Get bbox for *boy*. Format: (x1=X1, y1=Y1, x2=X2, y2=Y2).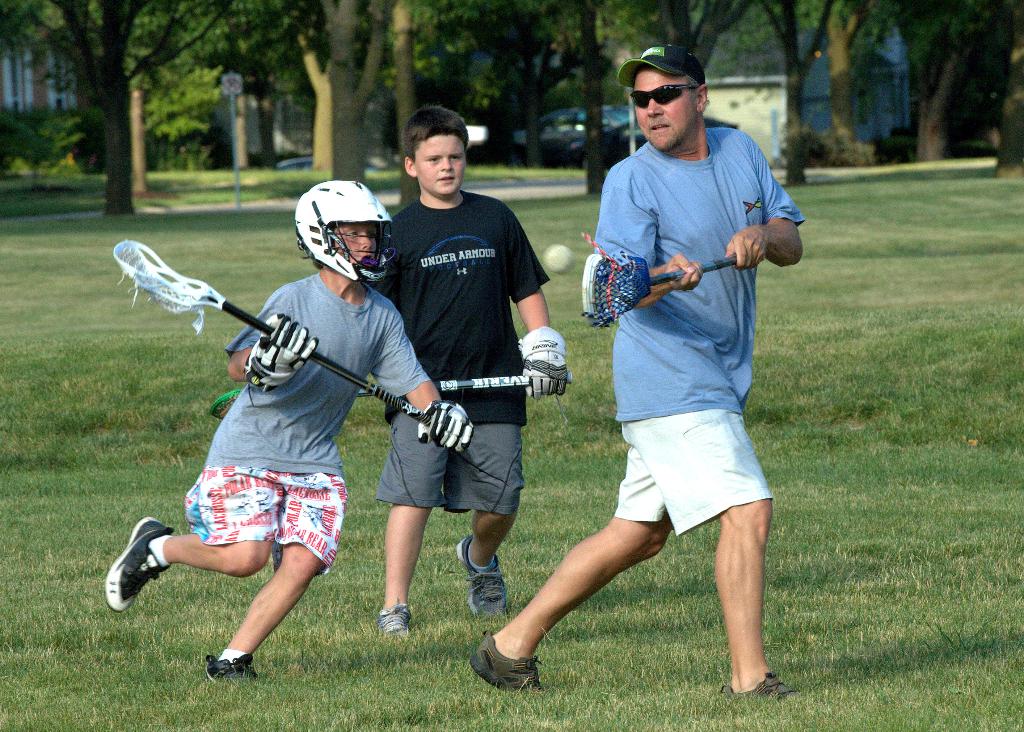
(x1=100, y1=183, x2=474, y2=689).
